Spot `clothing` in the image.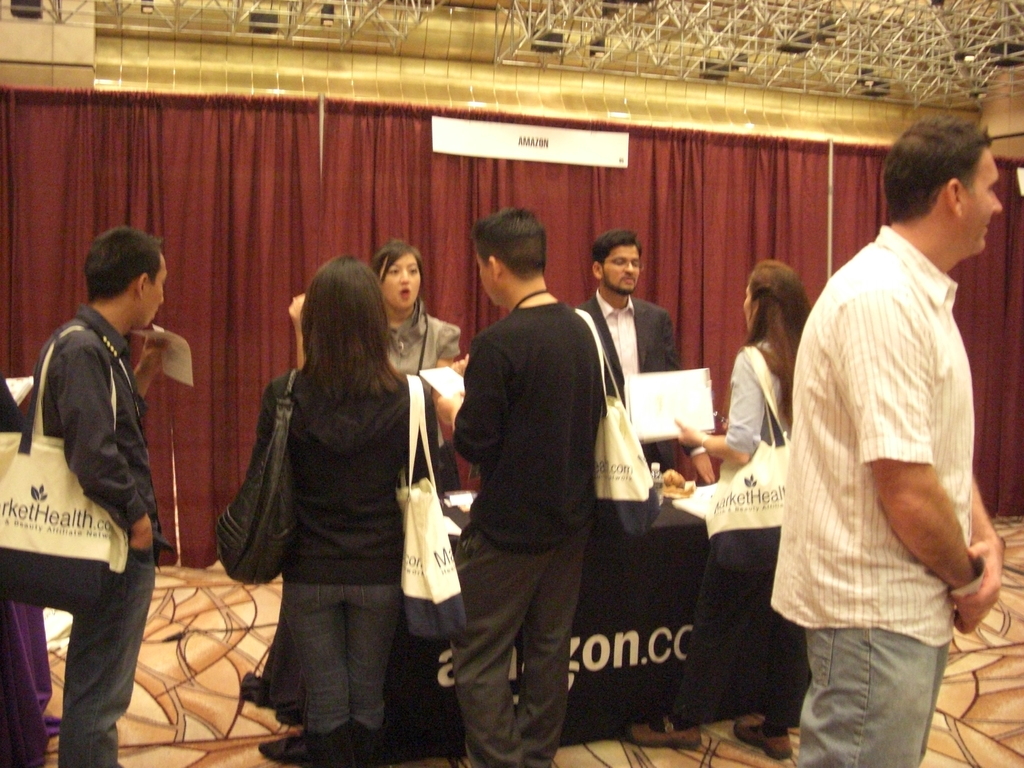
`clothing` found at [255,341,445,735].
